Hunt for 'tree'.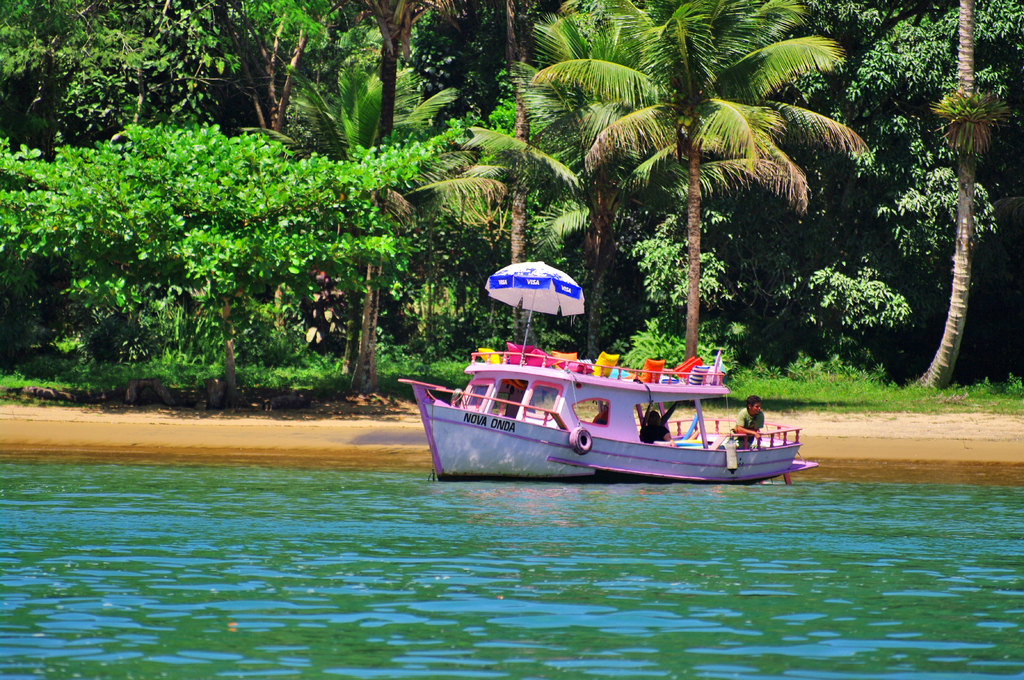
Hunted down at l=0, t=113, r=460, b=420.
